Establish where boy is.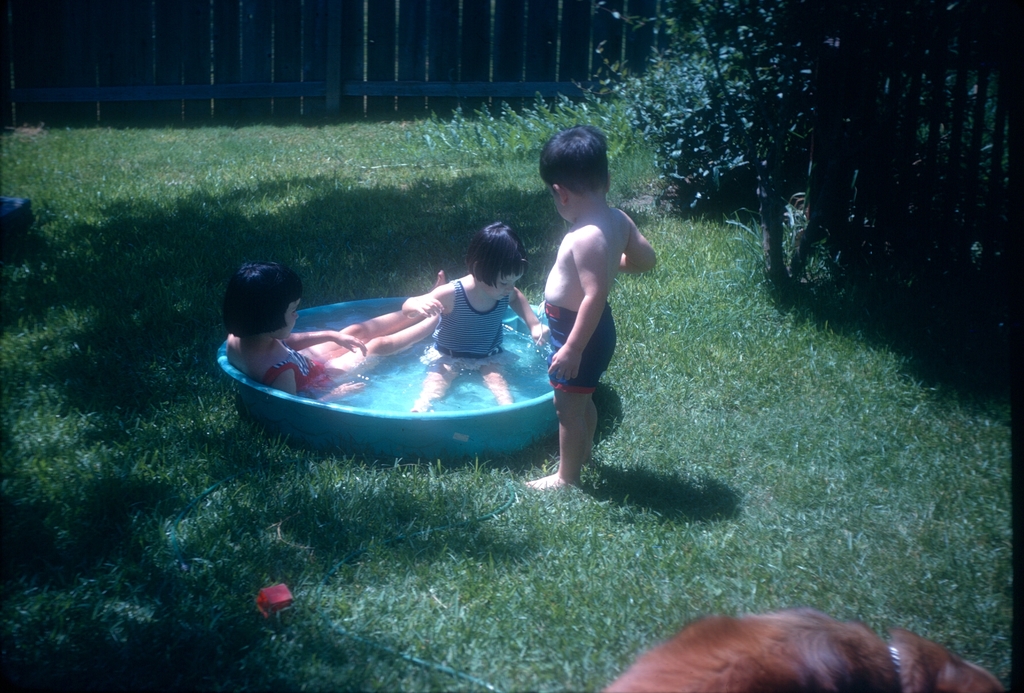
Established at [left=520, top=120, right=663, bottom=497].
